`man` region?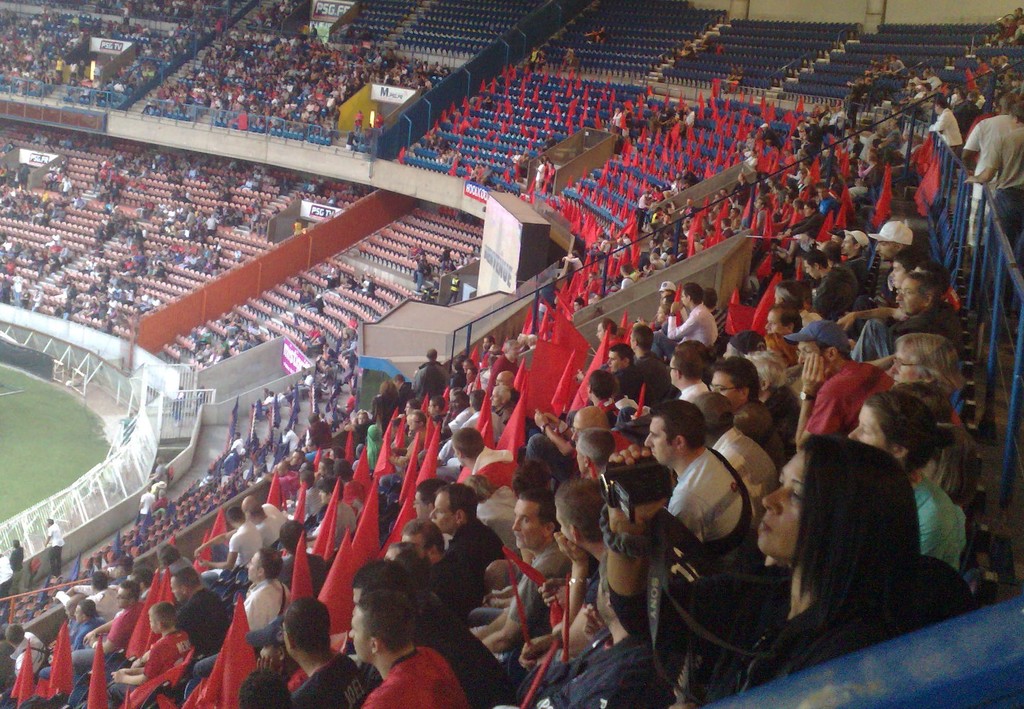
box(3, 621, 44, 685)
